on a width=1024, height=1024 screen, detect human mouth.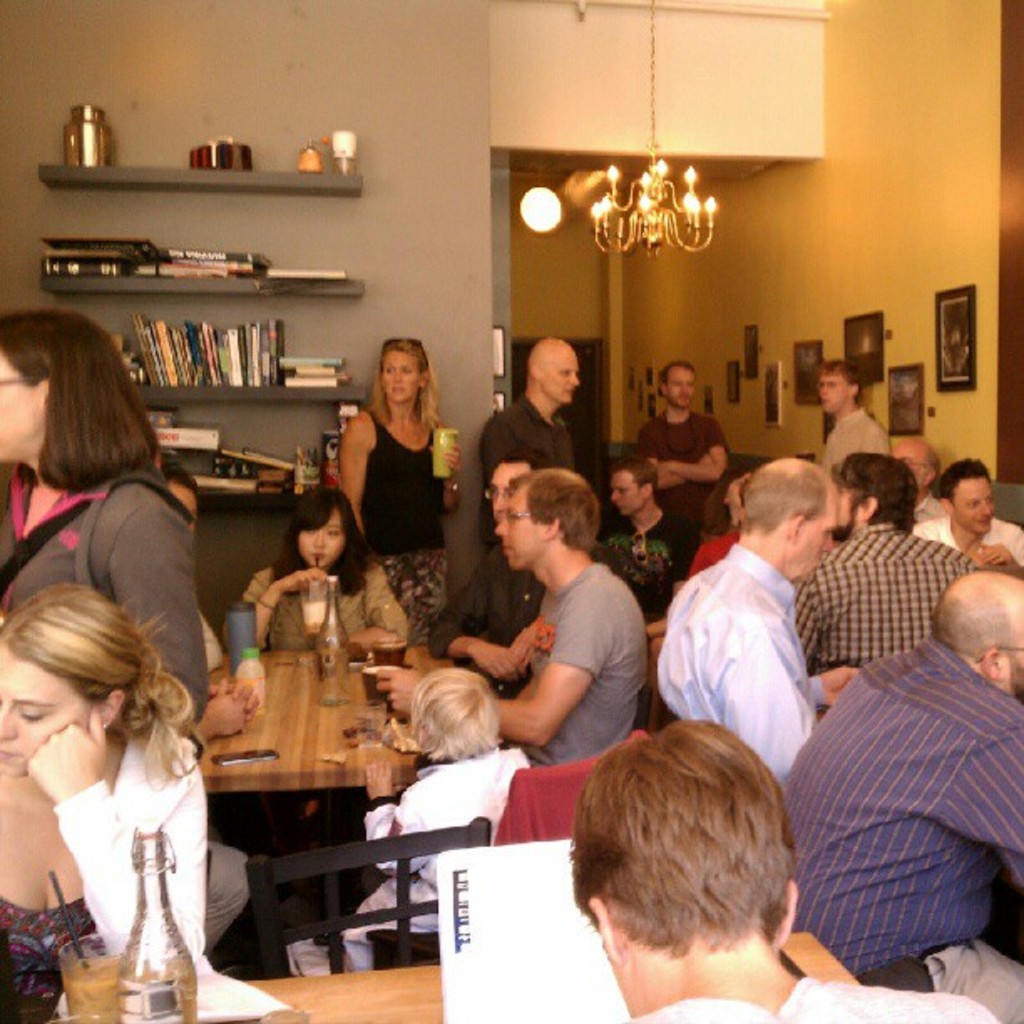
<region>305, 544, 330, 571</region>.
